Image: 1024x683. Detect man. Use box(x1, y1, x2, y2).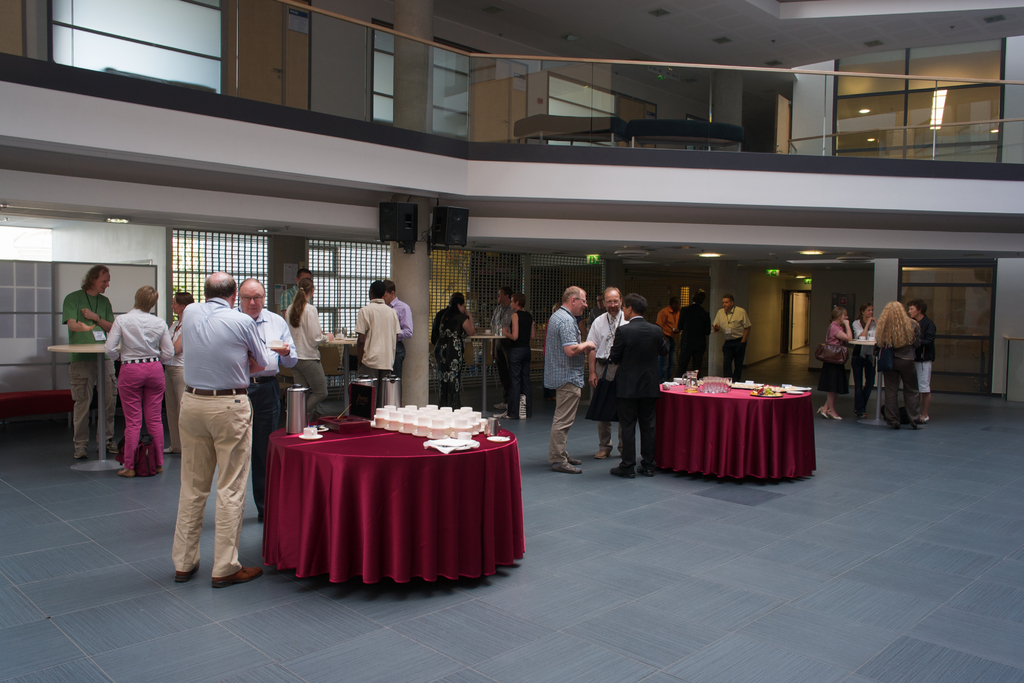
box(541, 284, 596, 472).
